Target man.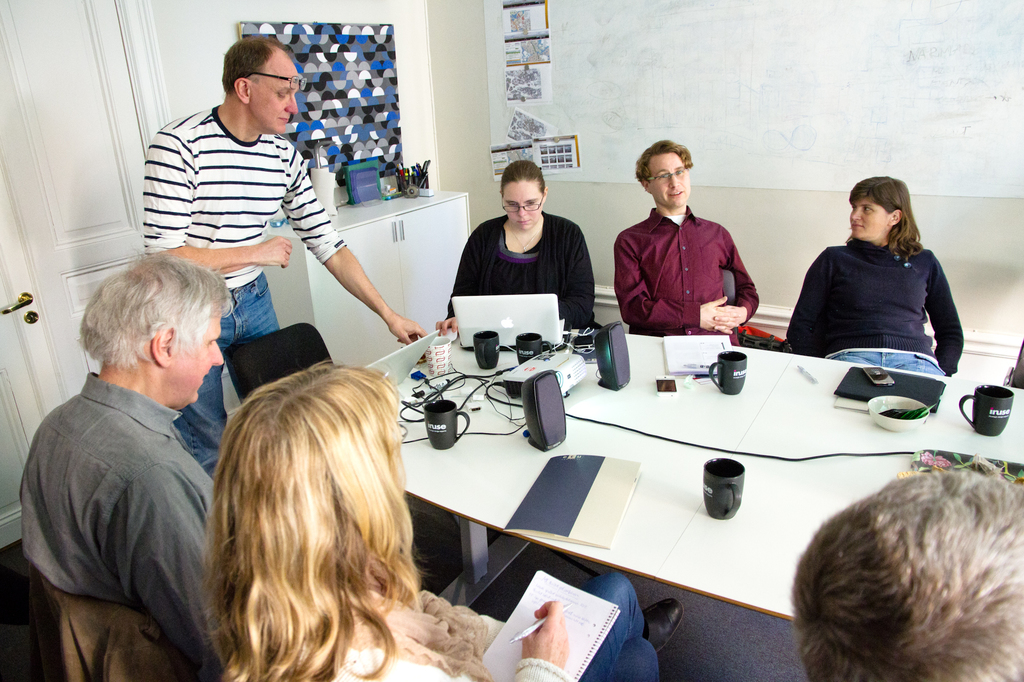
Target region: rect(140, 36, 430, 475).
